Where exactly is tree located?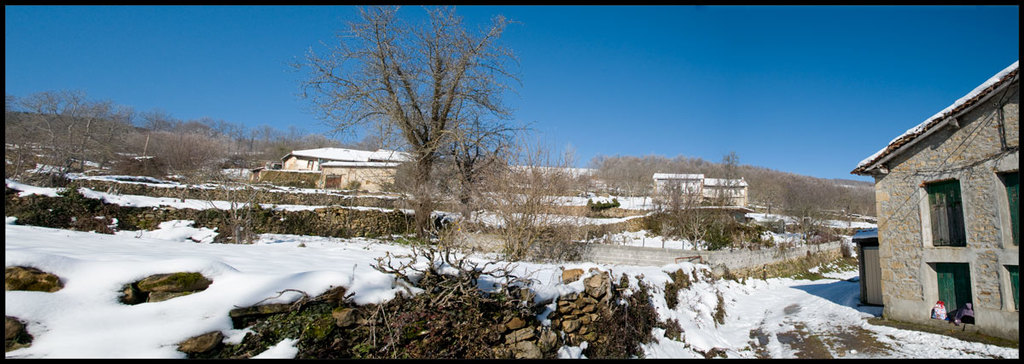
Its bounding box is bbox=(317, 14, 528, 246).
